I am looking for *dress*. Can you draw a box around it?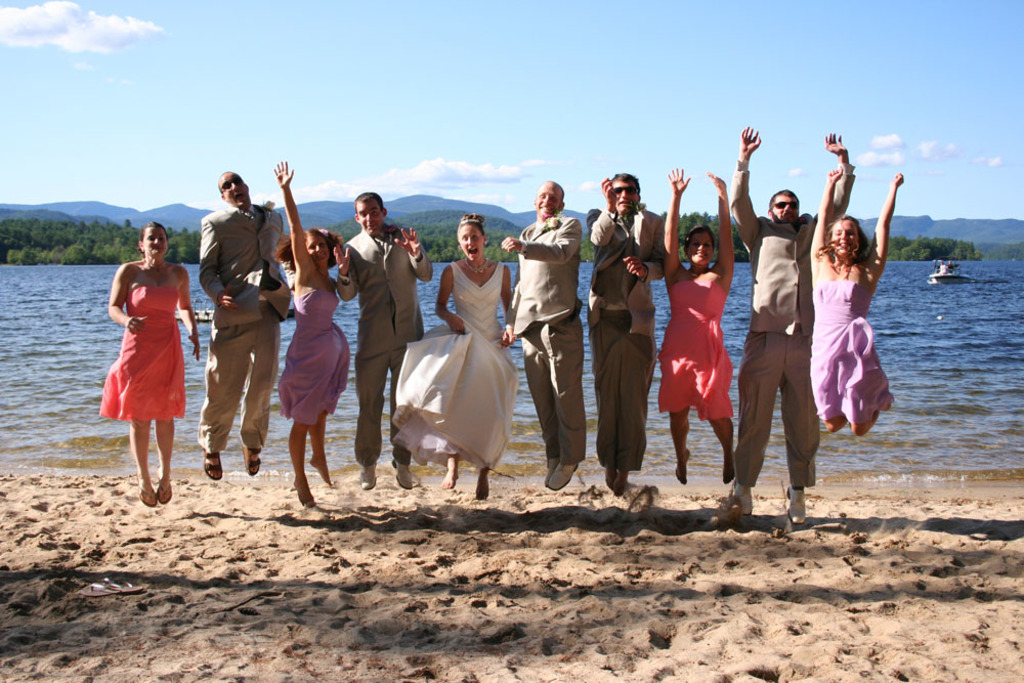
Sure, the bounding box is <box>812,253,891,430</box>.
